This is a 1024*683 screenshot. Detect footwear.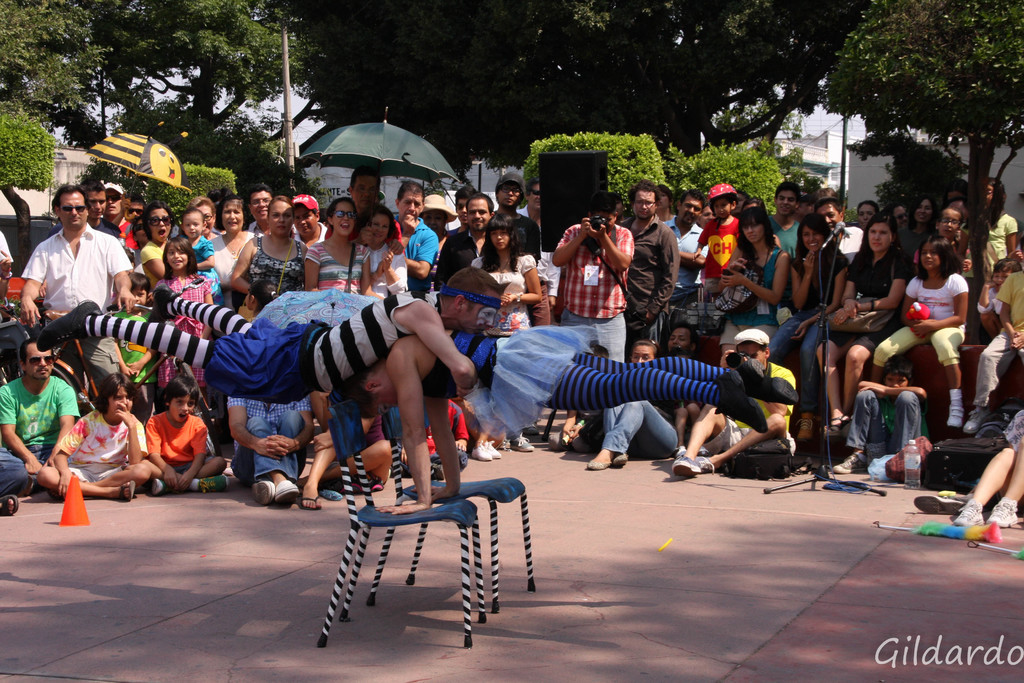
left=299, top=496, right=321, bottom=513.
